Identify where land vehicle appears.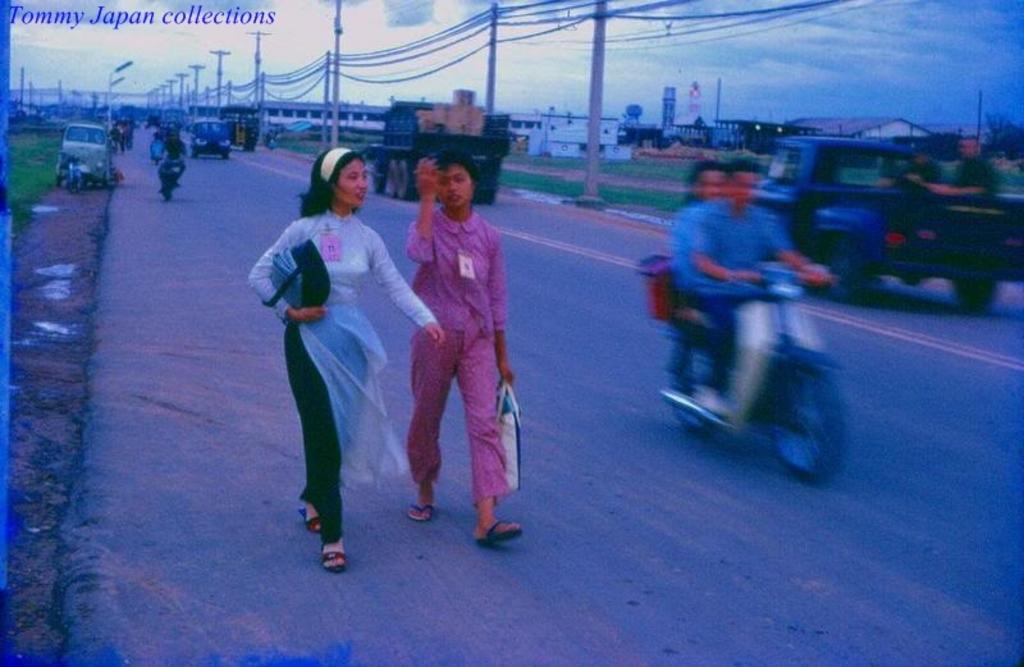
Appears at [left=60, top=152, right=87, bottom=191].
